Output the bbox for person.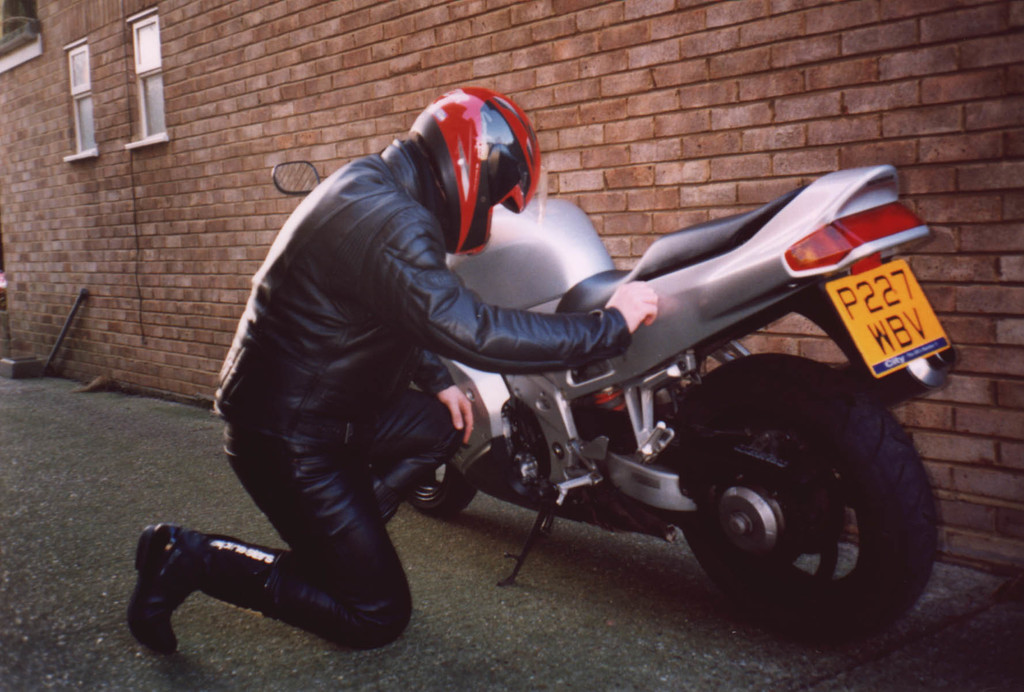
{"x1": 123, "y1": 88, "x2": 664, "y2": 655}.
